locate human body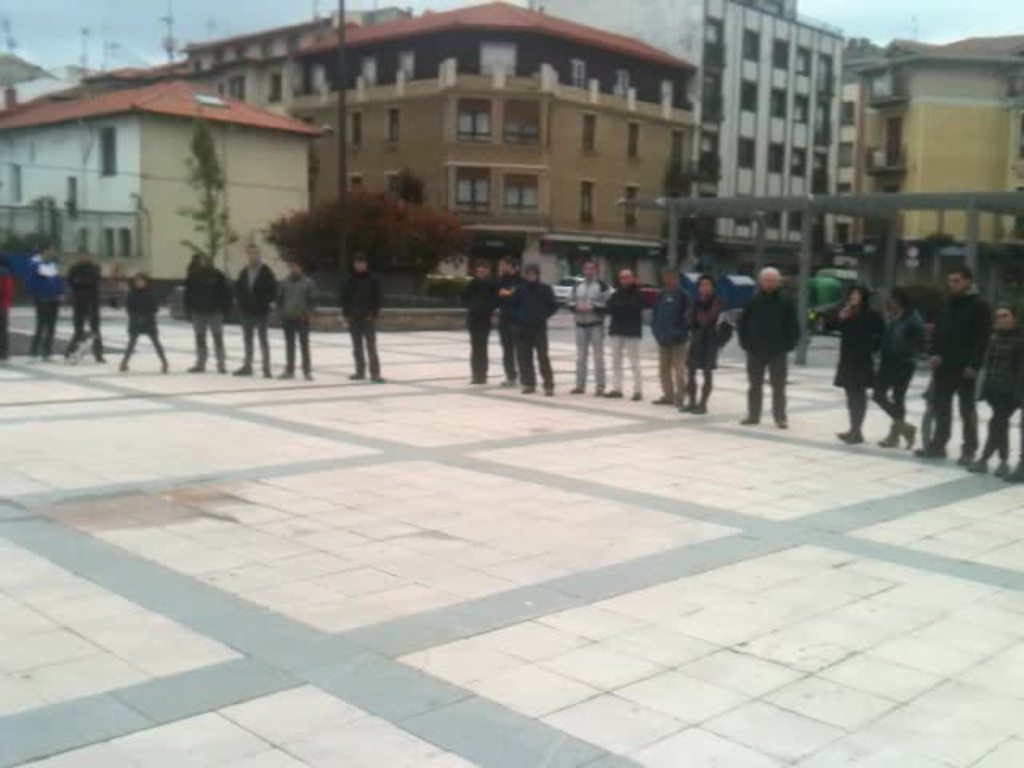
[left=835, top=275, right=888, bottom=434]
